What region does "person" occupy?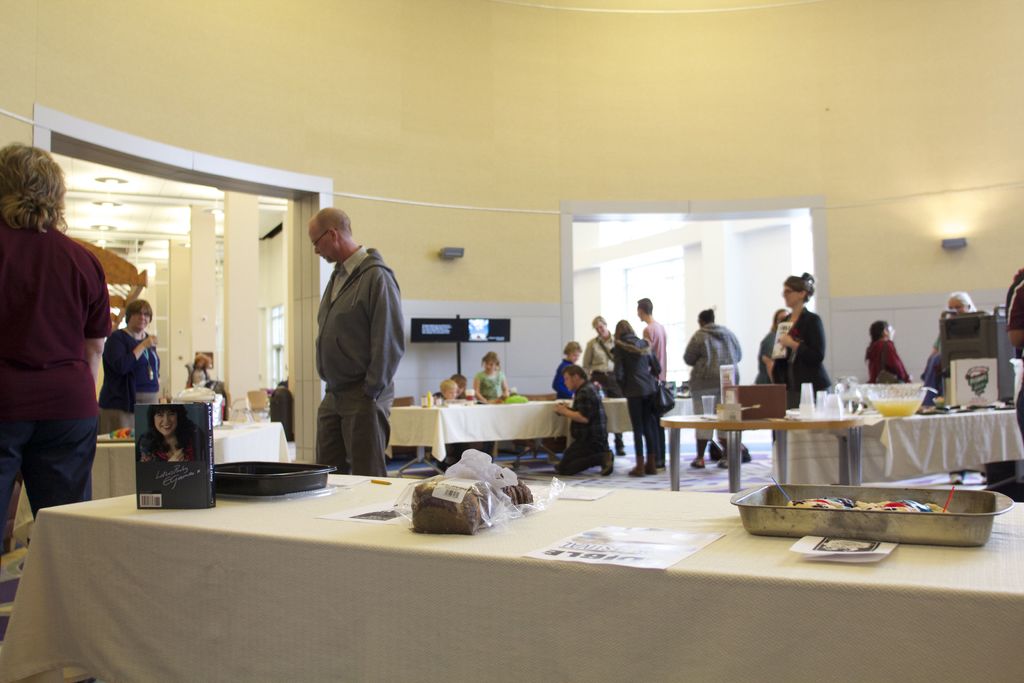
{"x1": 136, "y1": 407, "x2": 211, "y2": 465}.
